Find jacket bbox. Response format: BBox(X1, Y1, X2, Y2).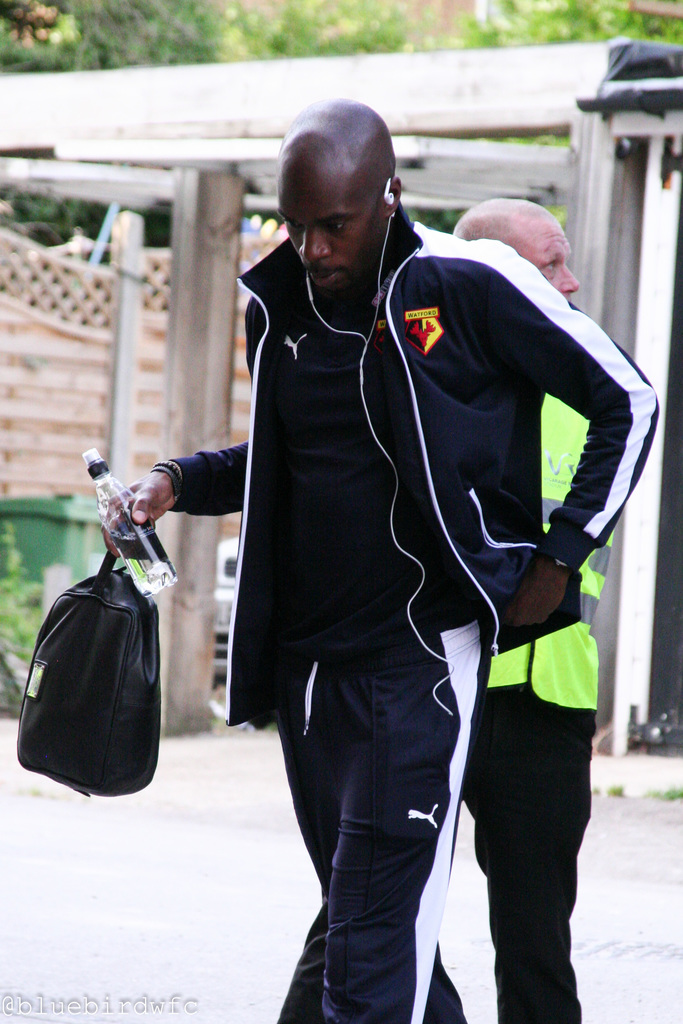
BBox(140, 211, 607, 890).
